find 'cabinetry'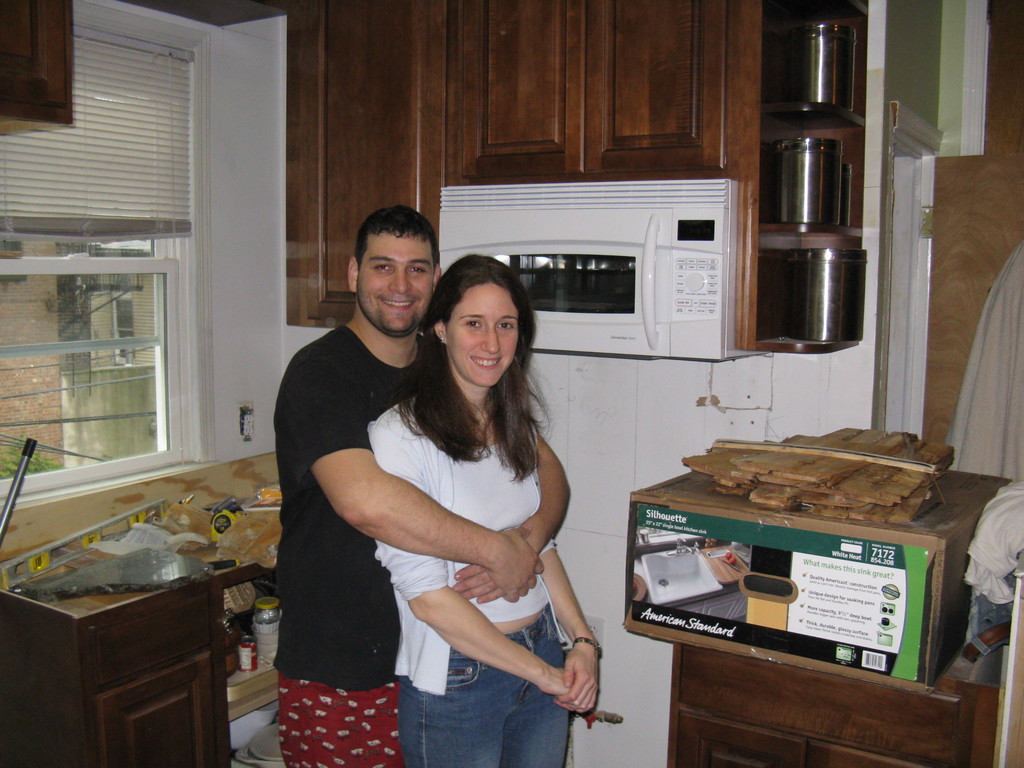
crop(664, 606, 1001, 766)
